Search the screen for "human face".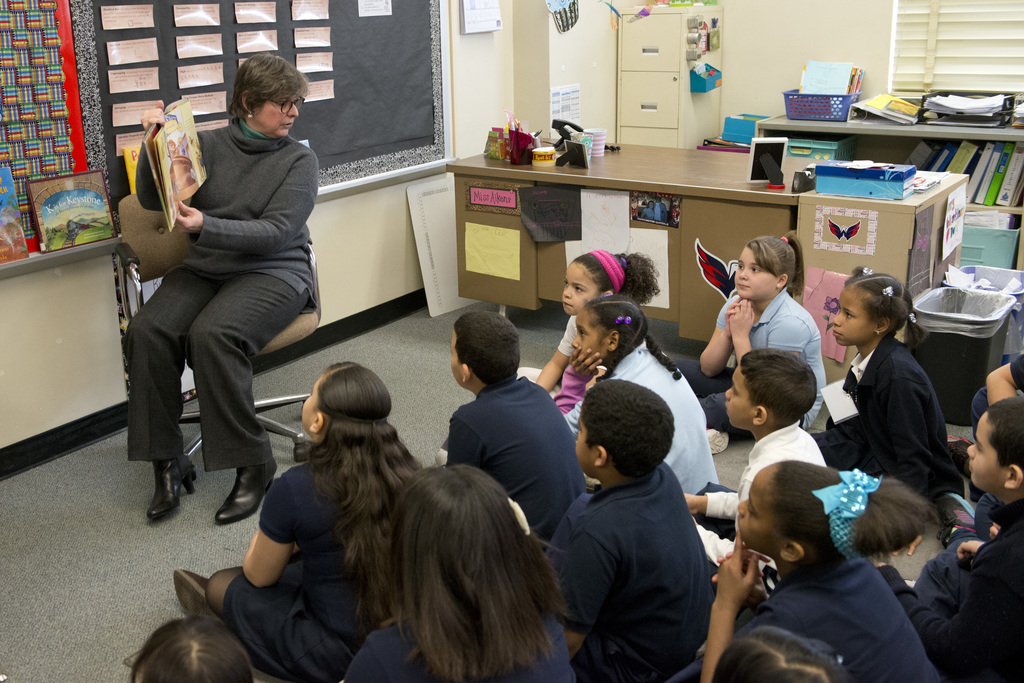
Found at rect(253, 96, 298, 135).
